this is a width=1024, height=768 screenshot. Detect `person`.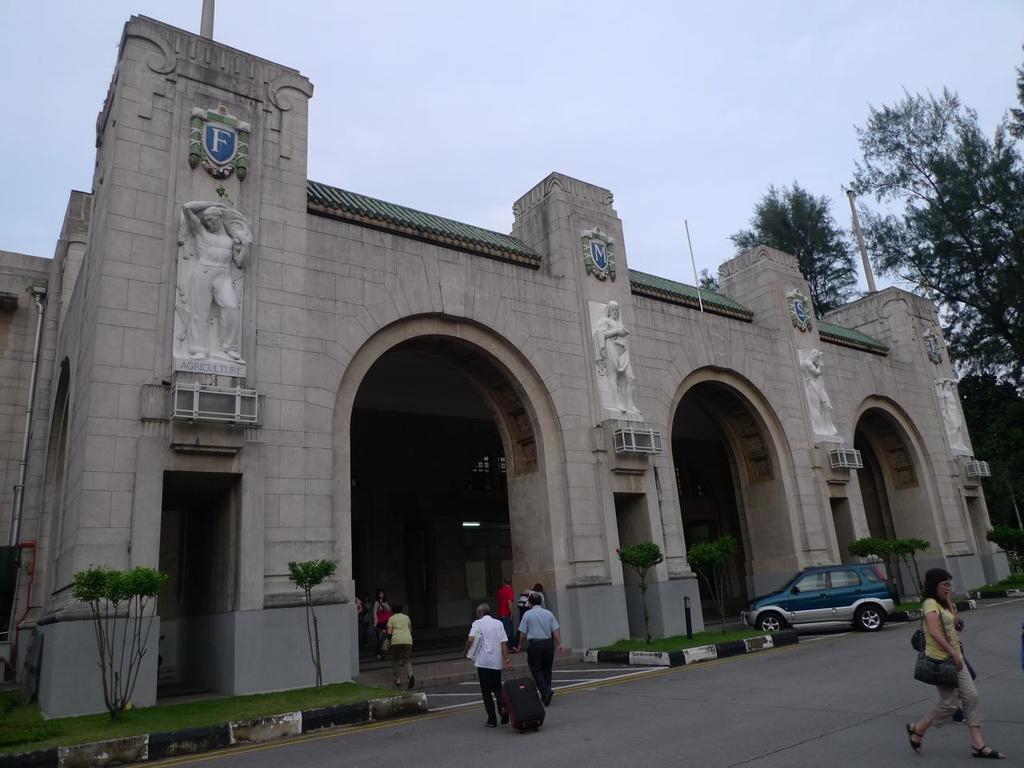
(799, 350, 833, 436).
